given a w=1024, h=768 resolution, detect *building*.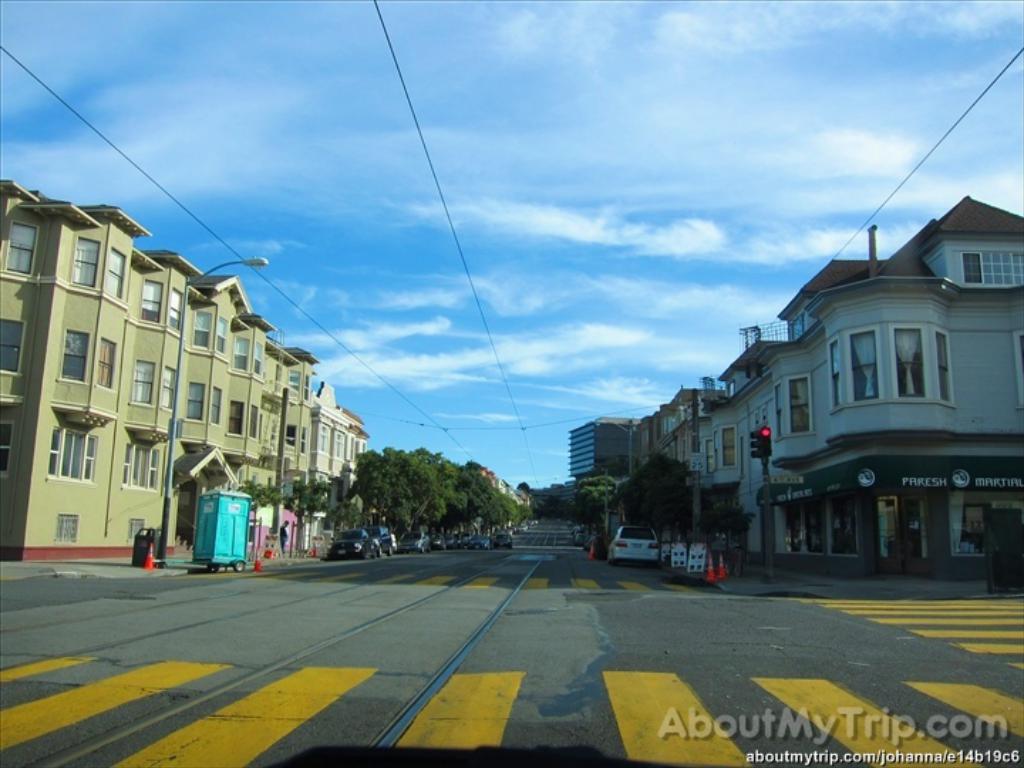
<box>0,174,316,560</box>.
